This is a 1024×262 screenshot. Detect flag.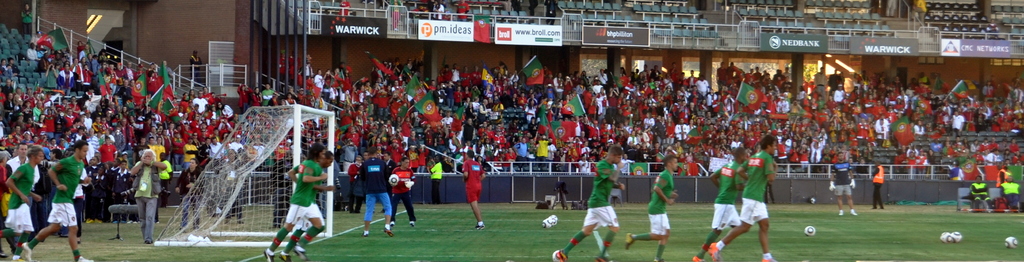
678,126,701,146.
